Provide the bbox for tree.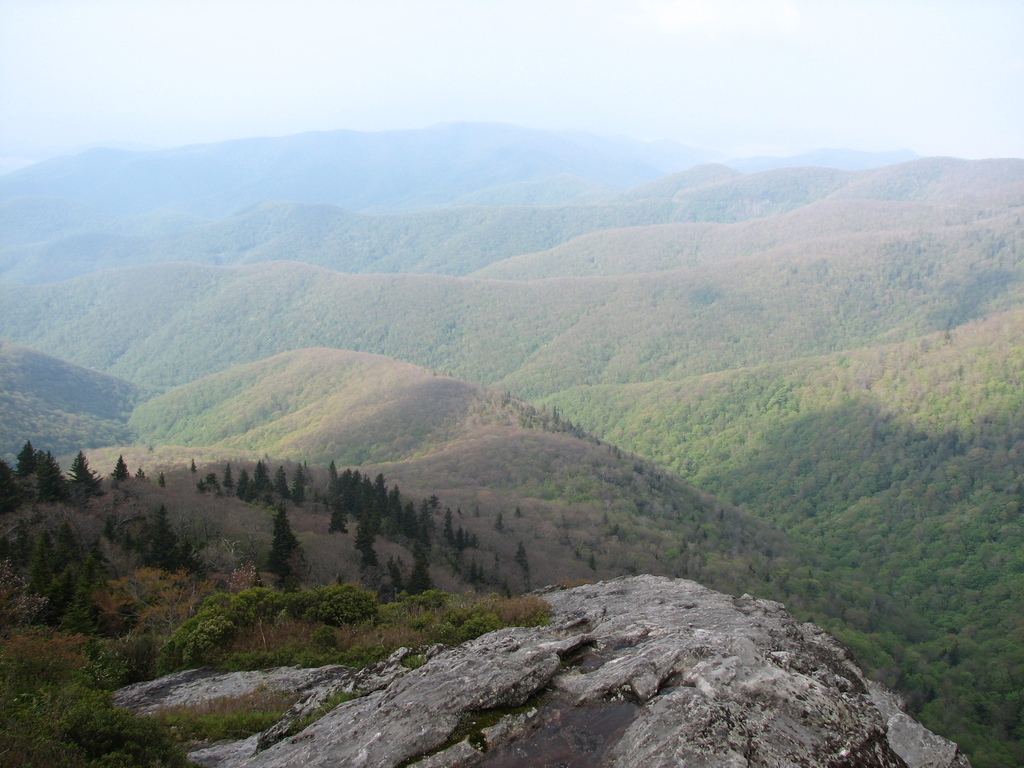
x1=408, y1=536, x2=435, y2=595.
